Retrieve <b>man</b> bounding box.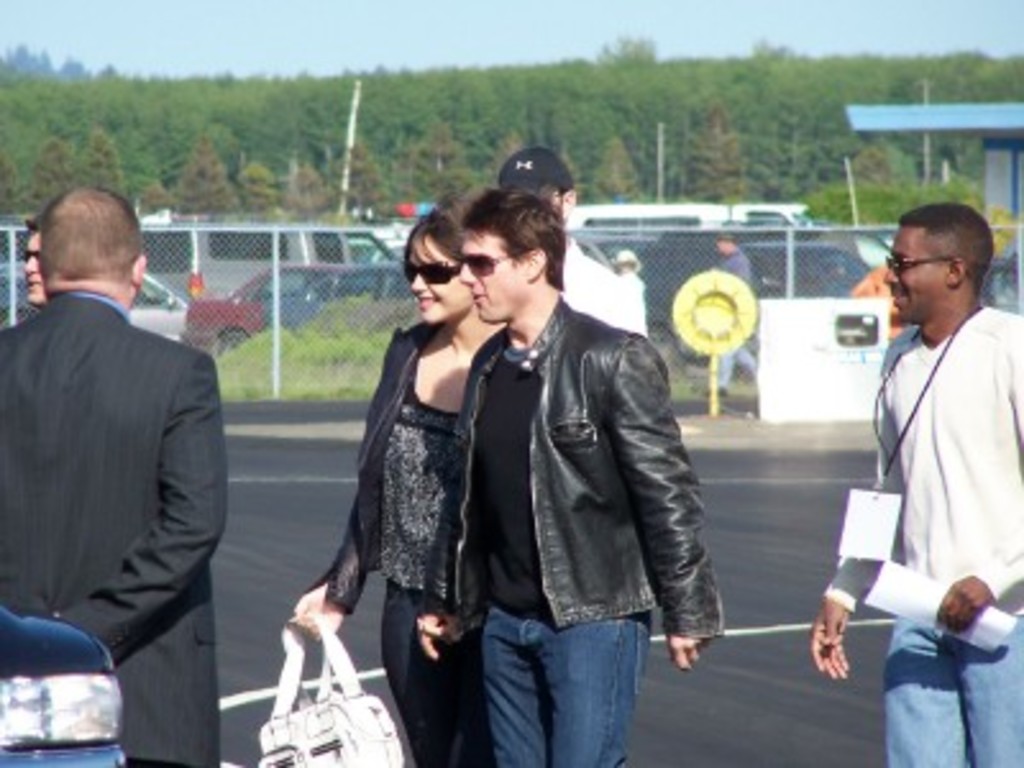
Bounding box: [412, 192, 719, 765].
